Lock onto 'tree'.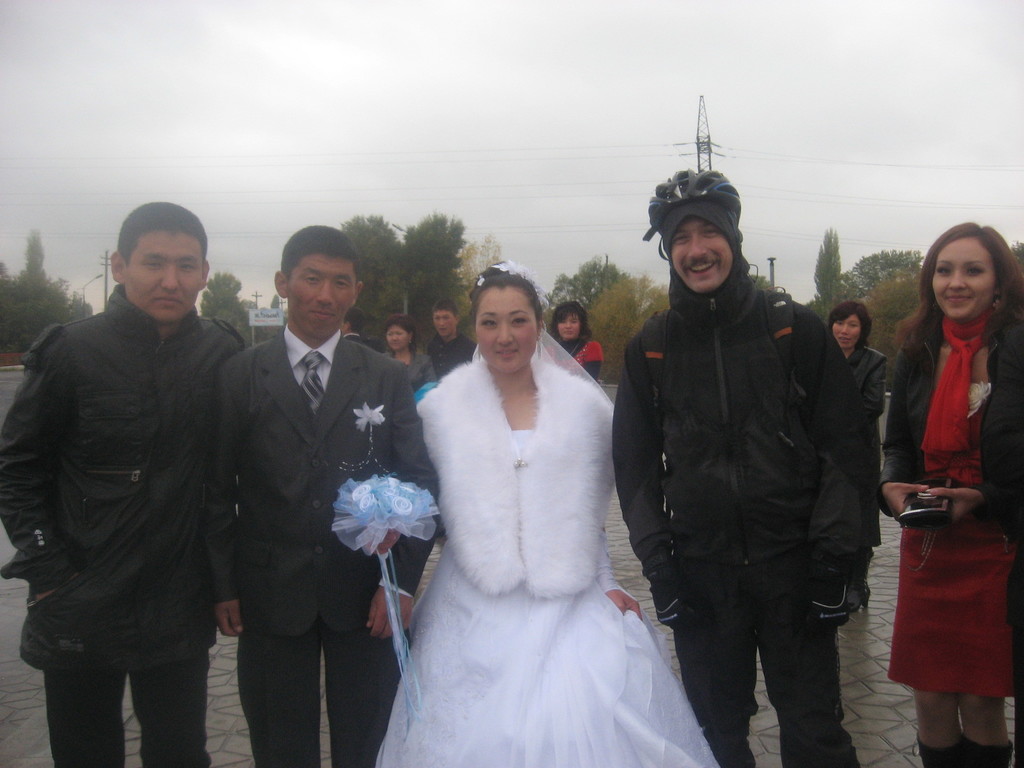
Locked: box(588, 270, 671, 388).
